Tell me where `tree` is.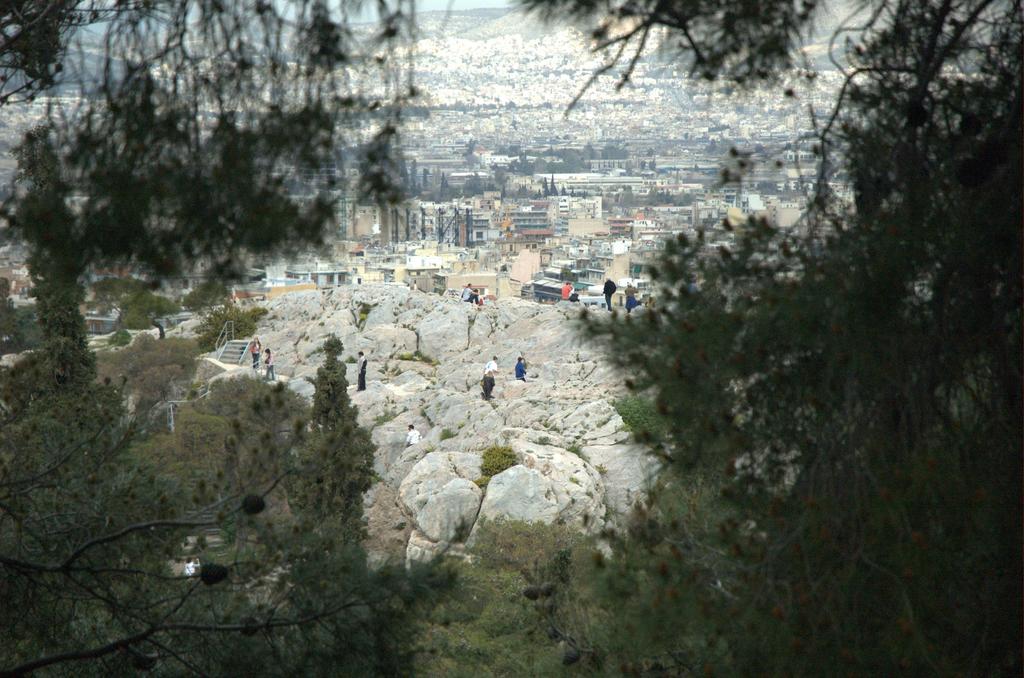
`tree` is at bbox=[567, 100, 584, 109].
